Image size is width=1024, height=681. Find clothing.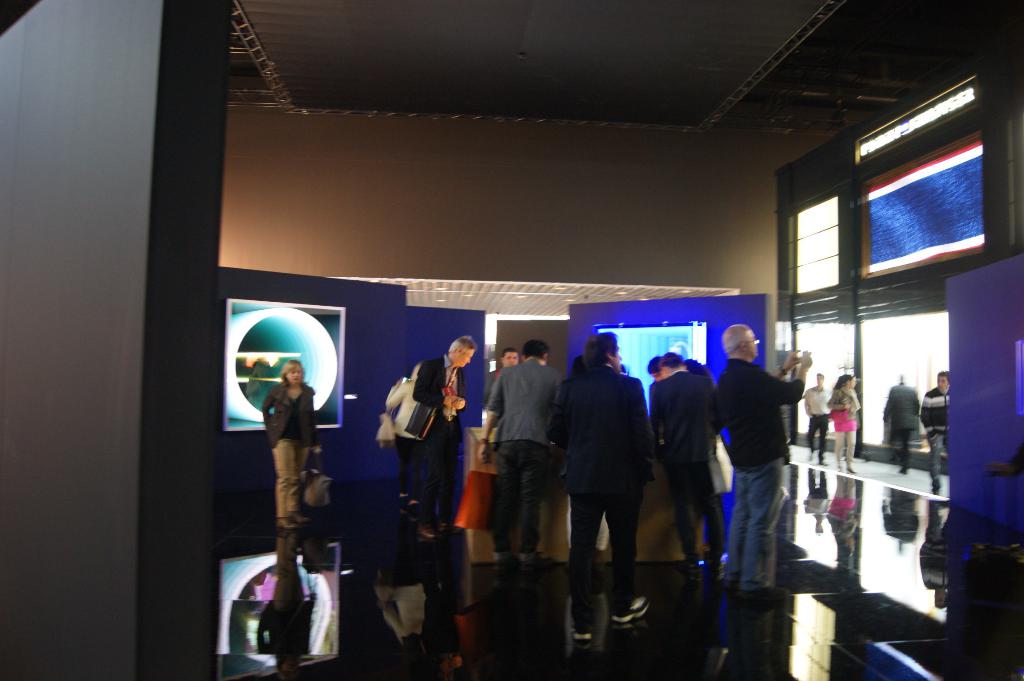
select_region(417, 355, 467, 524).
